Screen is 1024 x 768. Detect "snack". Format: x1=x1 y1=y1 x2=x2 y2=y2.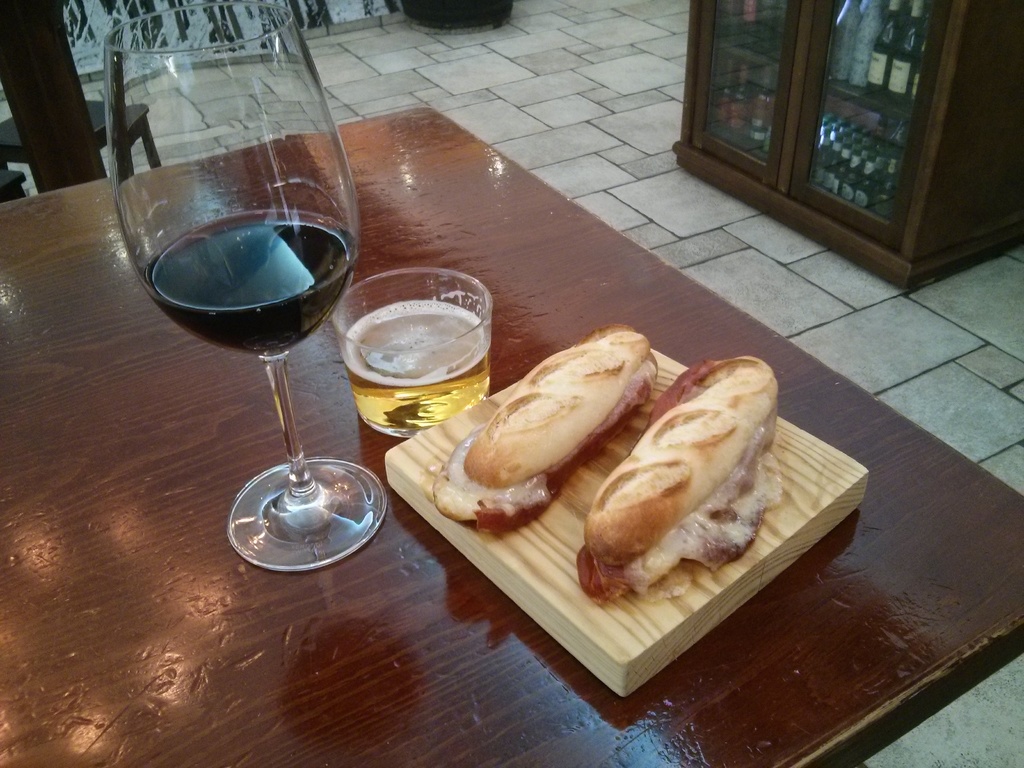
x1=433 y1=324 x2=661 y2=531.
